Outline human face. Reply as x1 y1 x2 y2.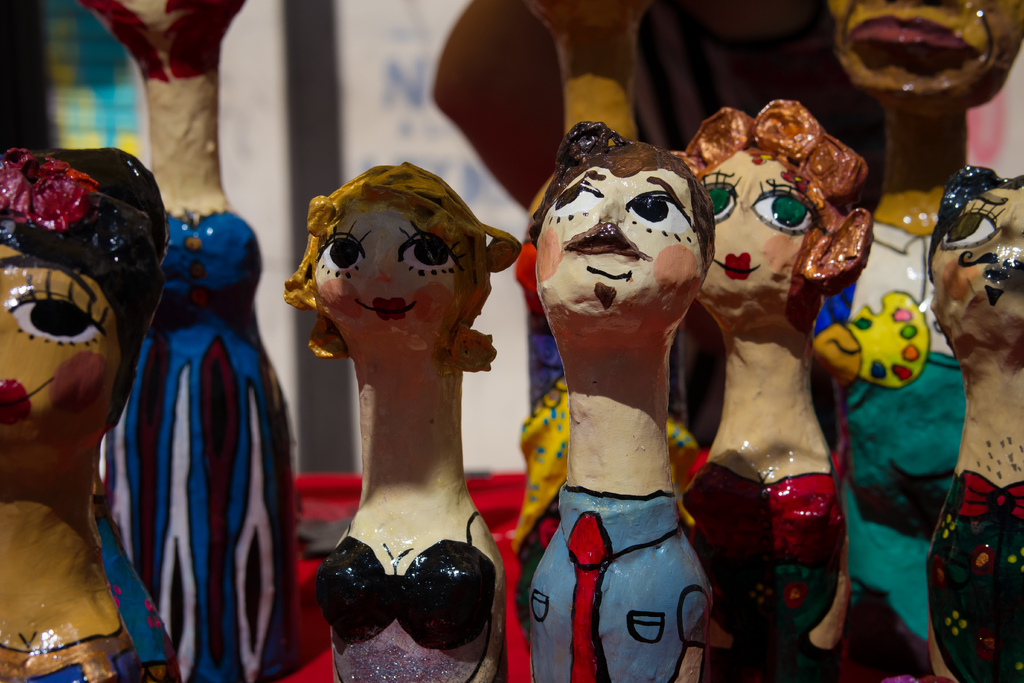
840 0 1007 103.
